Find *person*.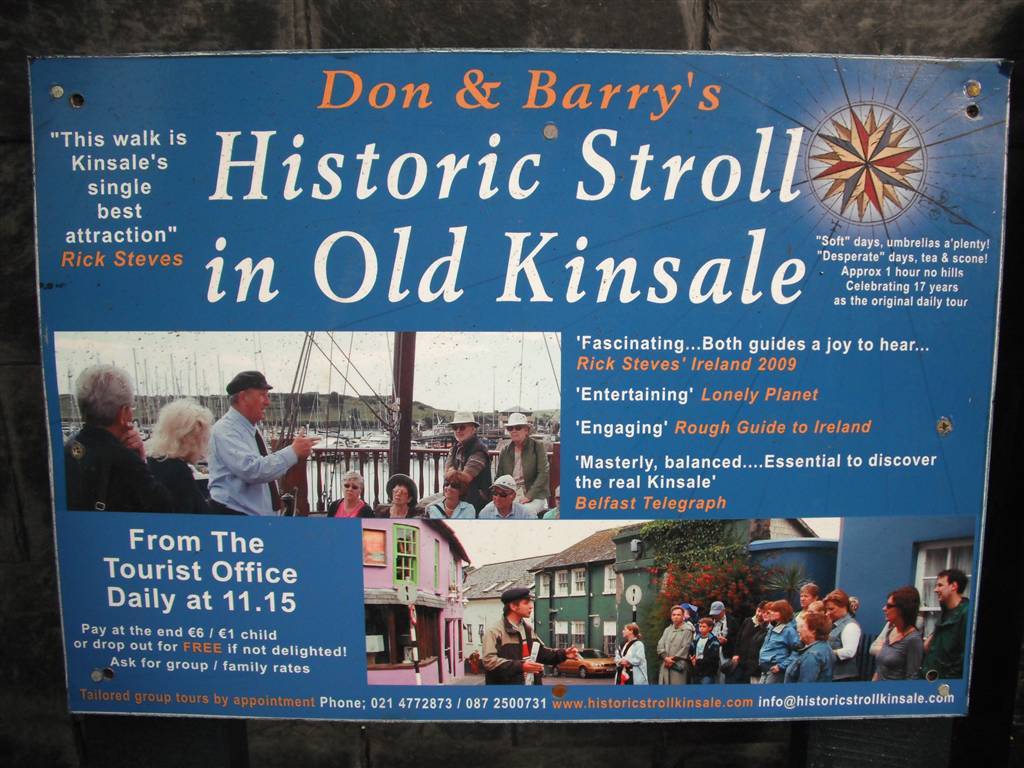
(x1=374, y1=466, x2=421, y2=520).
